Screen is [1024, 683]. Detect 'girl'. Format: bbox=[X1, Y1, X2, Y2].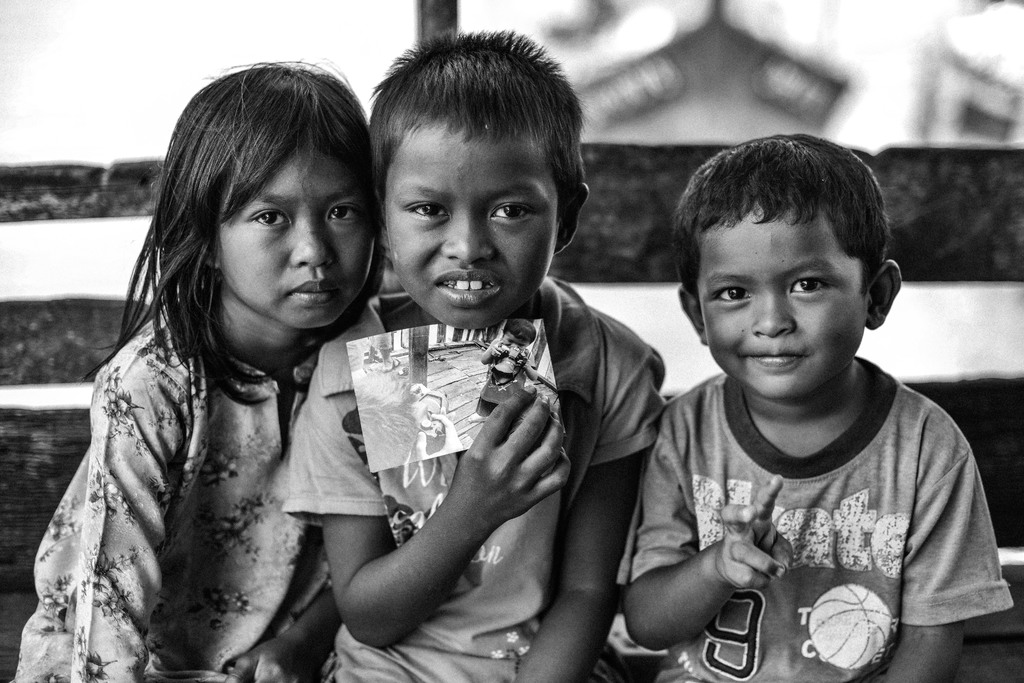
bbox=[15, 60, 377, 677].
